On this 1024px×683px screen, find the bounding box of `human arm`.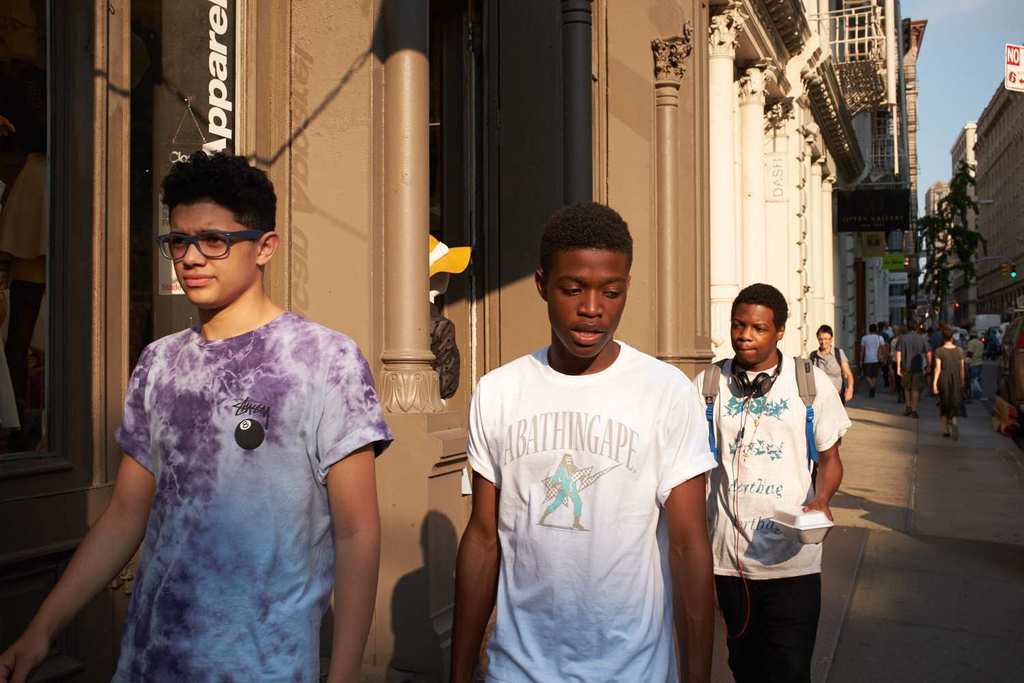
Bounding box: <box>328,341,399,682</box>.
